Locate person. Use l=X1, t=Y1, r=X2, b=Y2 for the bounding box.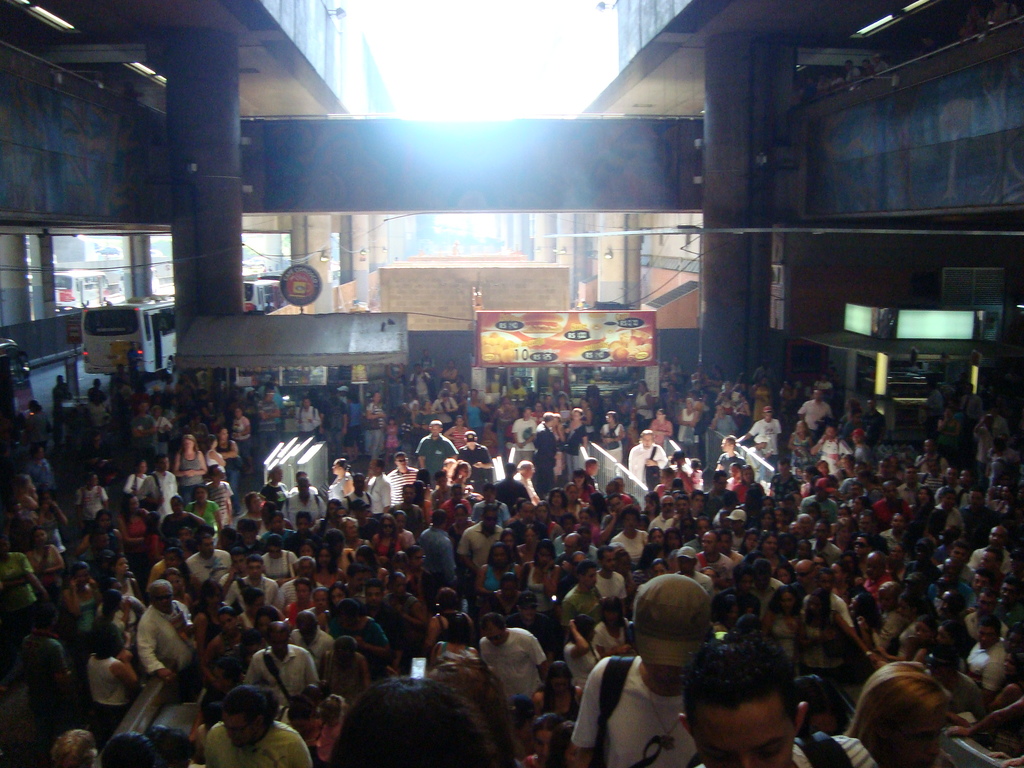
l=595, t=406, r=622, b=467.
